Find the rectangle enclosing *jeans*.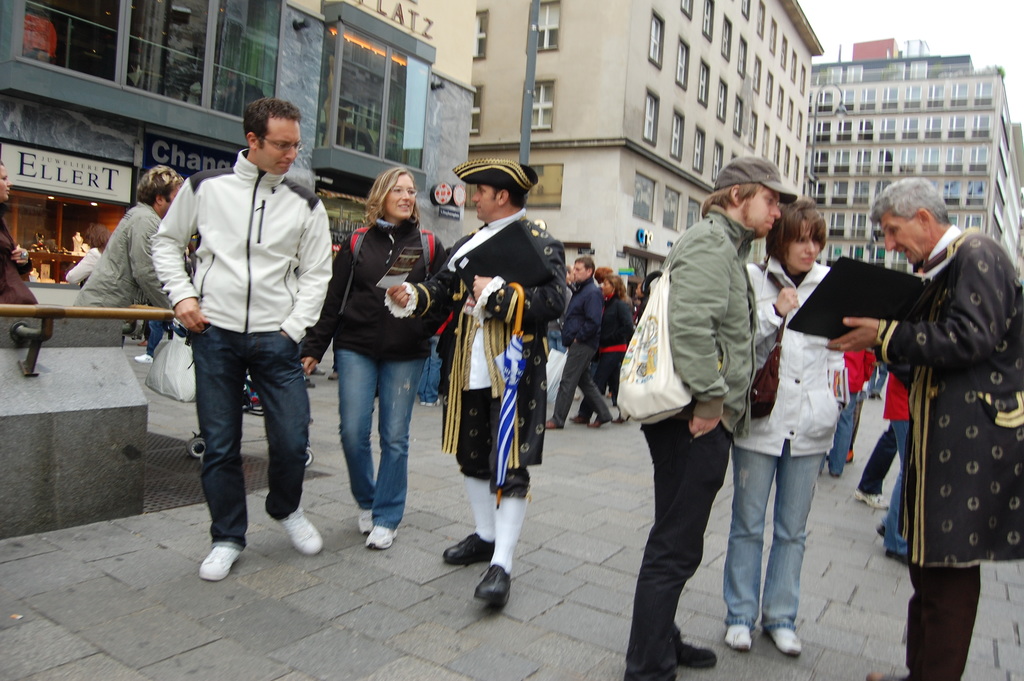
x1=868 y1=364 x2=889 y2=392.
